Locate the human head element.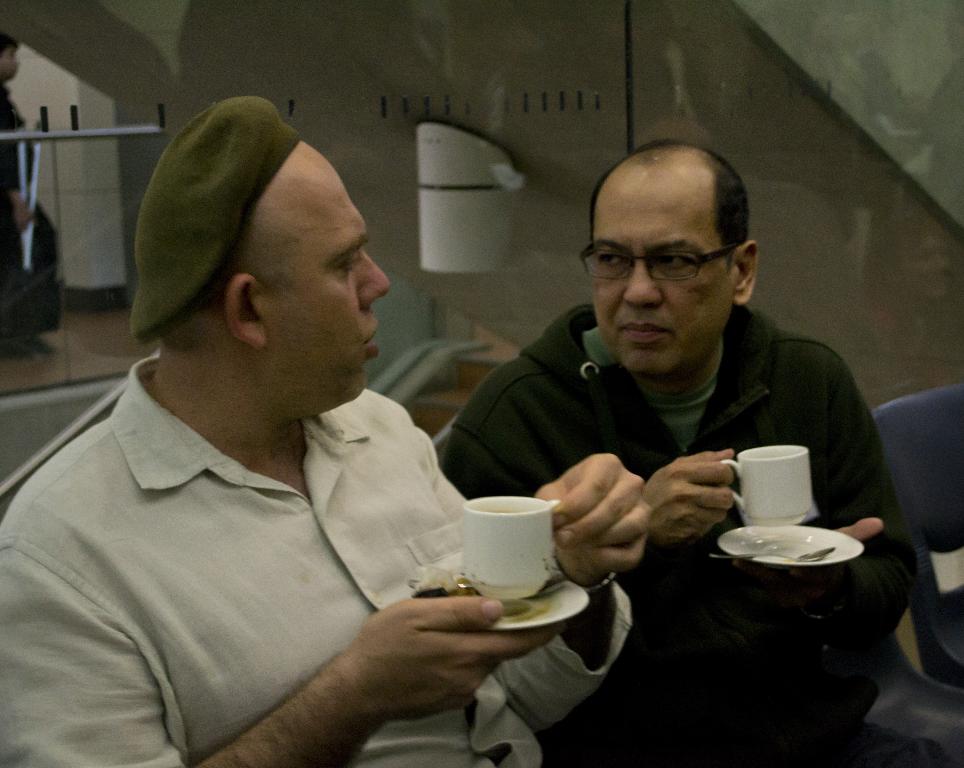
Element bbox: <bbox>0, 30, 21, 83</bbox>.
